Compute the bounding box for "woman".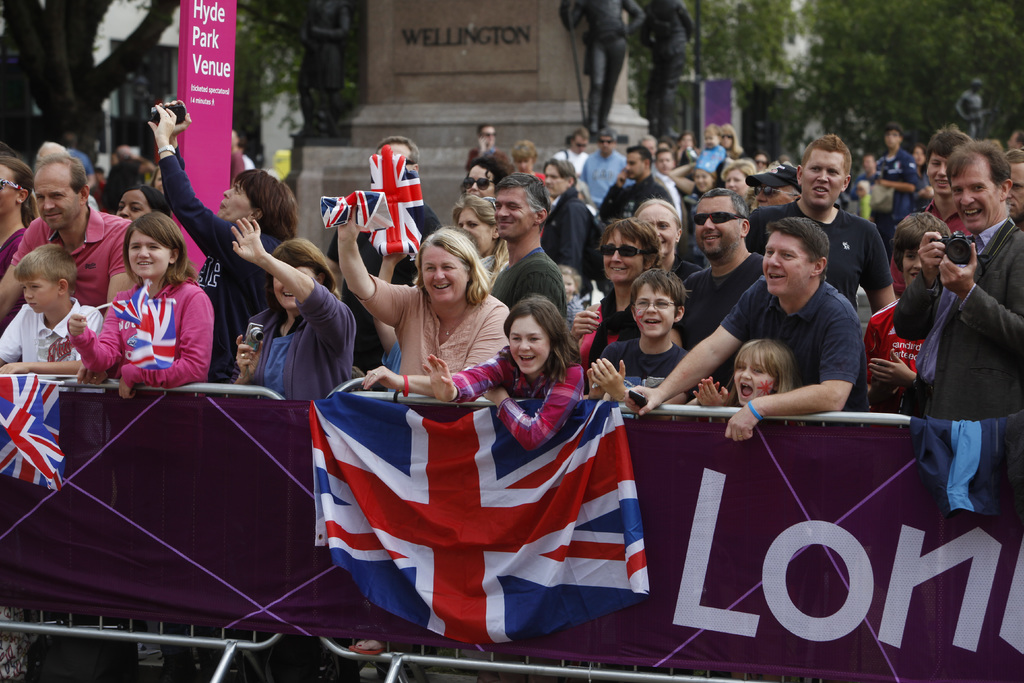
{"left": 146, "top": 103, "right": 294, "bottom": 389}.
